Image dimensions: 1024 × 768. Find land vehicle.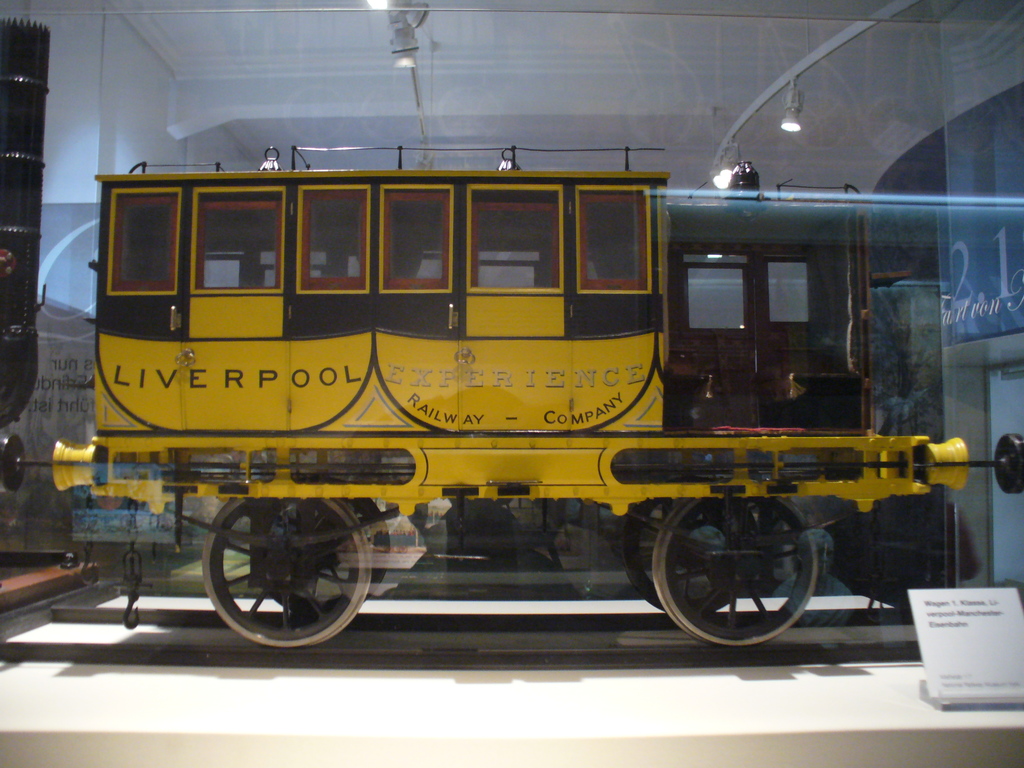
[x1=36, y1=5, x2=1017, y2=664].
